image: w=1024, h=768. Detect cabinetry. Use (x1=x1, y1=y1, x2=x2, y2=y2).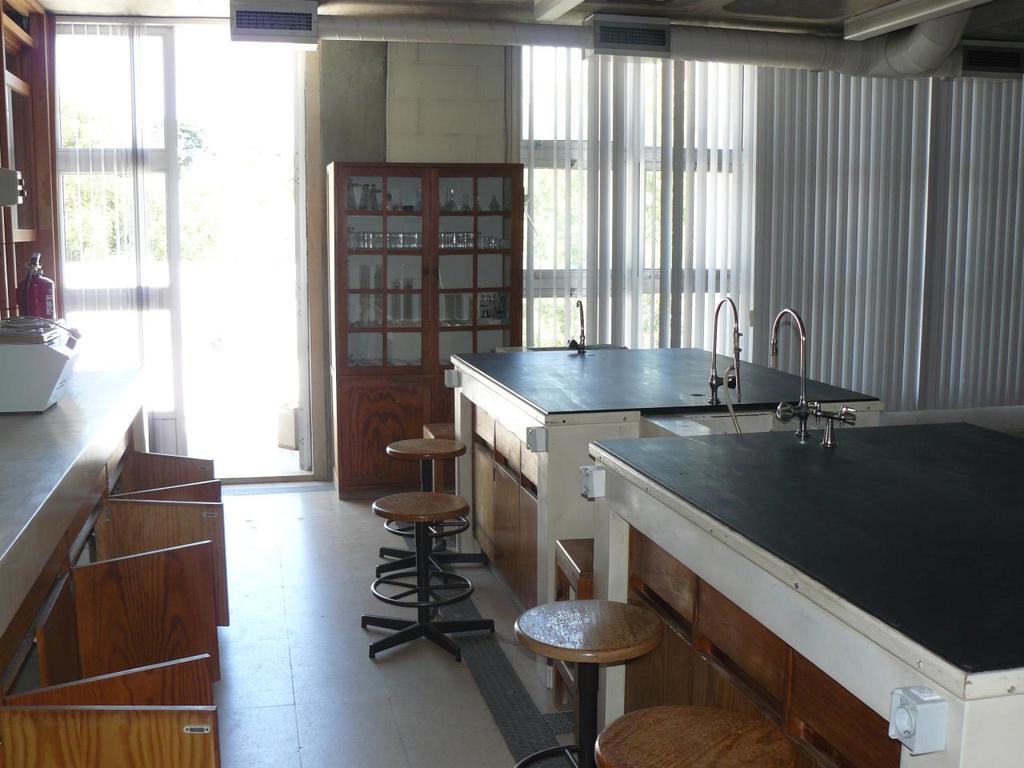
(x1=334, y1=159, x2=523, y2=495).
